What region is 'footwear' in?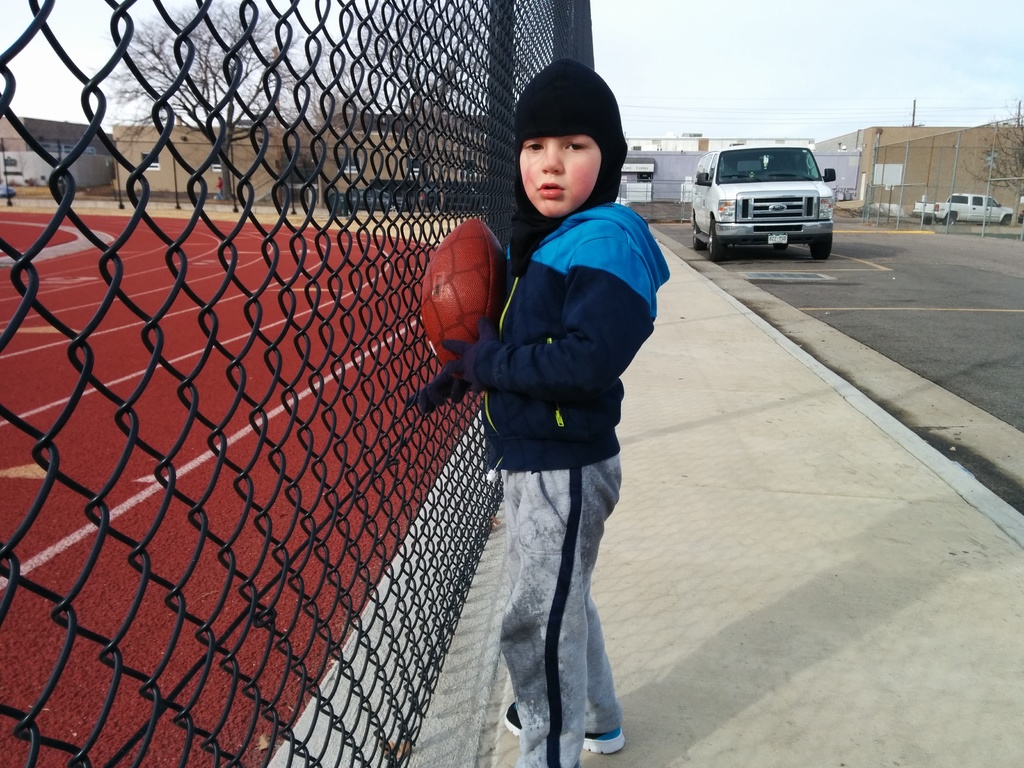
l=504, t=701, r=626, b=755.
